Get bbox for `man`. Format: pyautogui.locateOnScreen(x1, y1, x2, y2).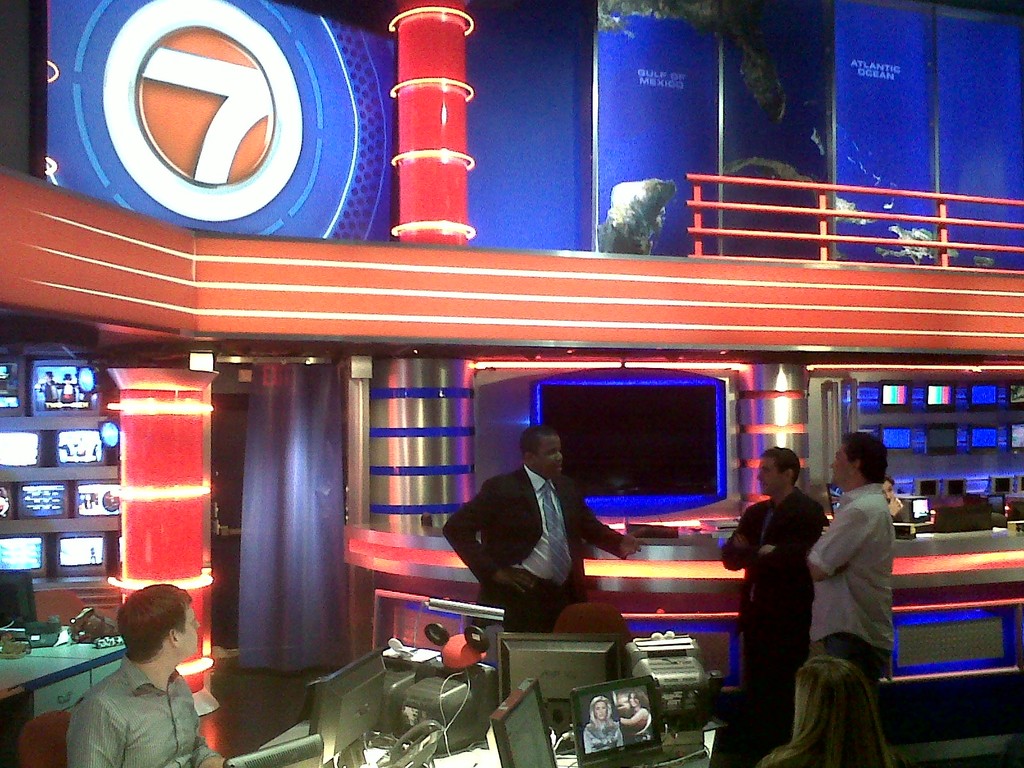
pyautogui.locateOnScreen(65, 582, 237, 767).
